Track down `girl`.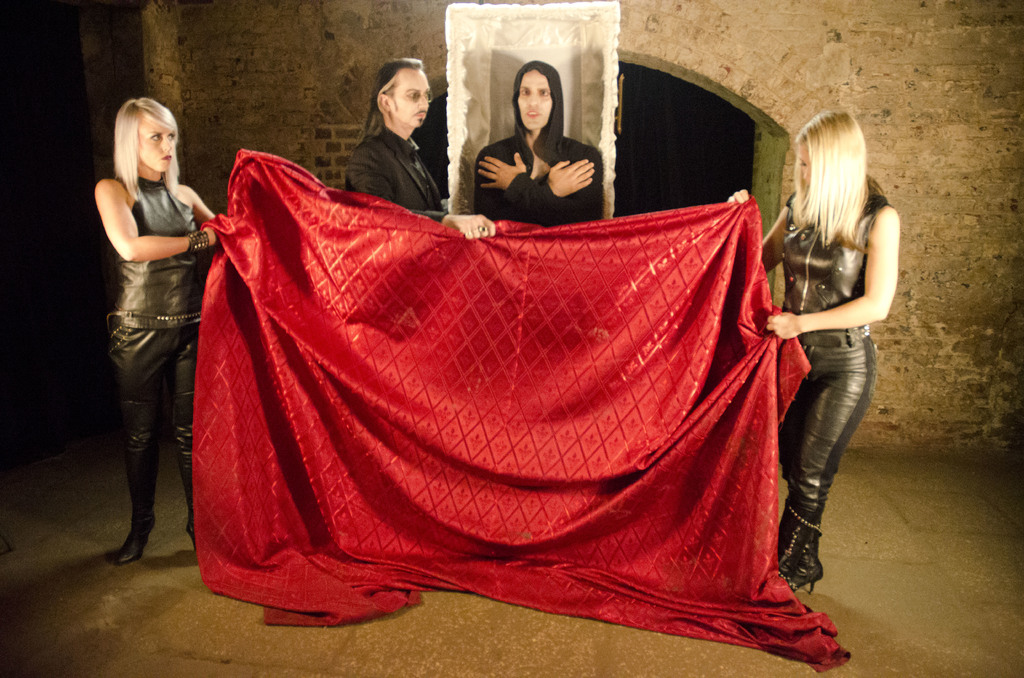
Tracked to <region>91, 95, 213, 567</region>.
